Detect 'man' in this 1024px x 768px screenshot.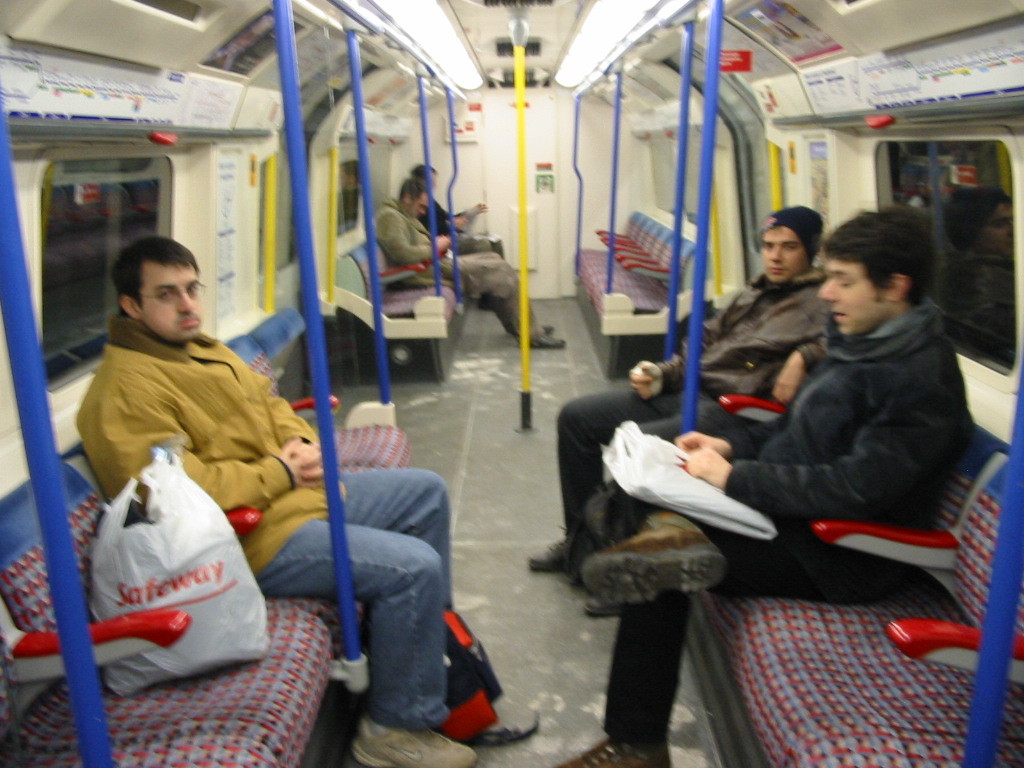
Detection: bbox=(405, 161, 534, 278).
